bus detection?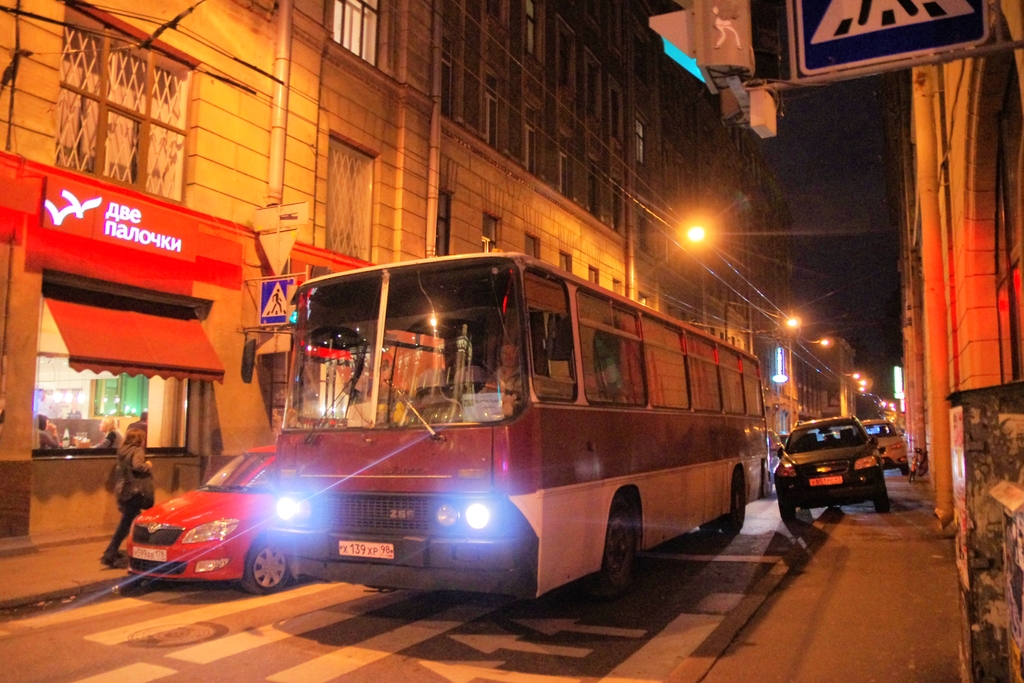
crop(268, 249, 776, 607)
